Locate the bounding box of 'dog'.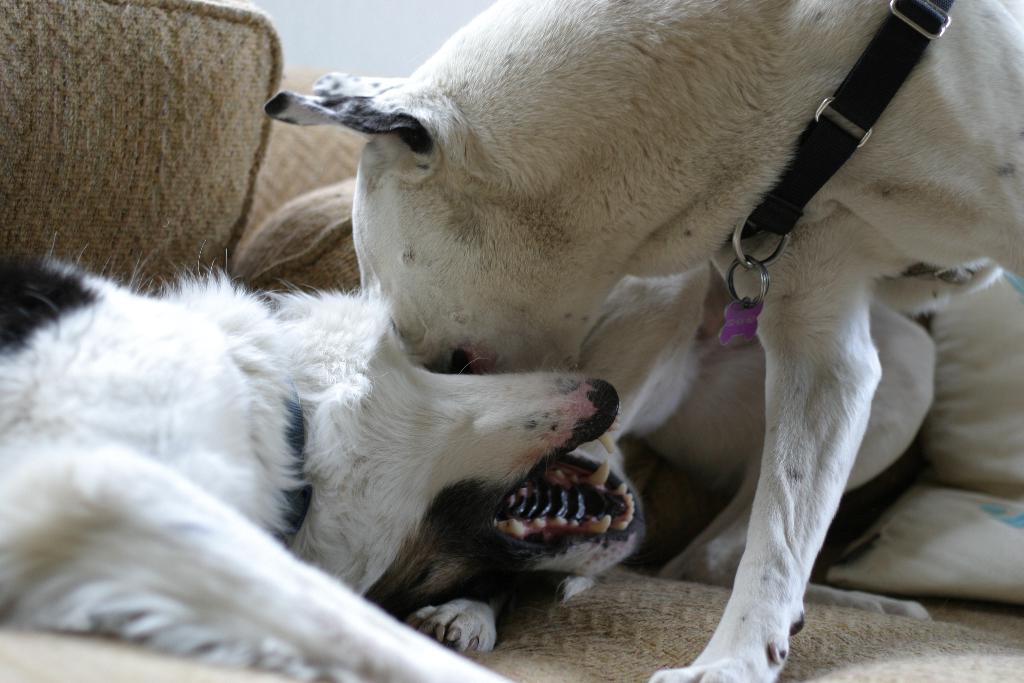
Bounding box: [x1=399, y1=257, x2=1002, y2=654].
